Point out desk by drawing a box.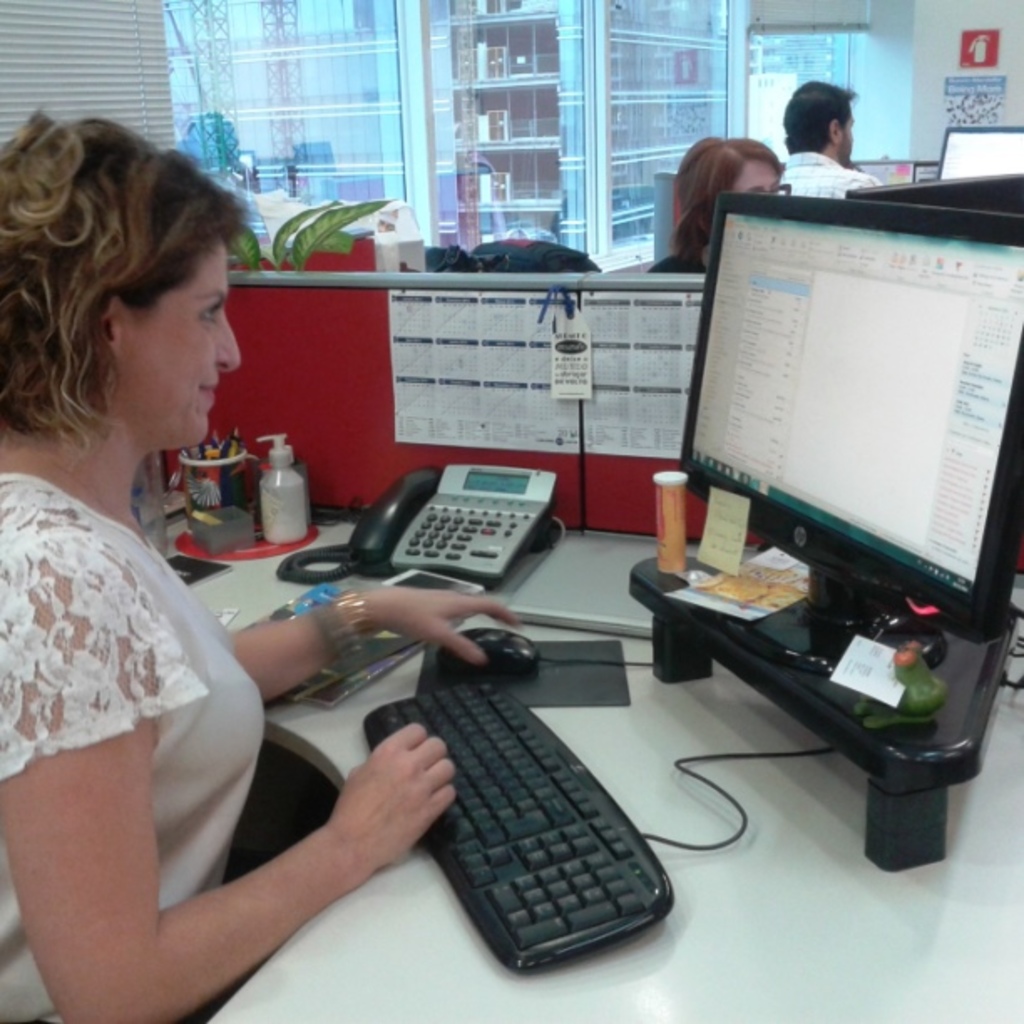
left=92, top=477, right=813, bottom=1001.
